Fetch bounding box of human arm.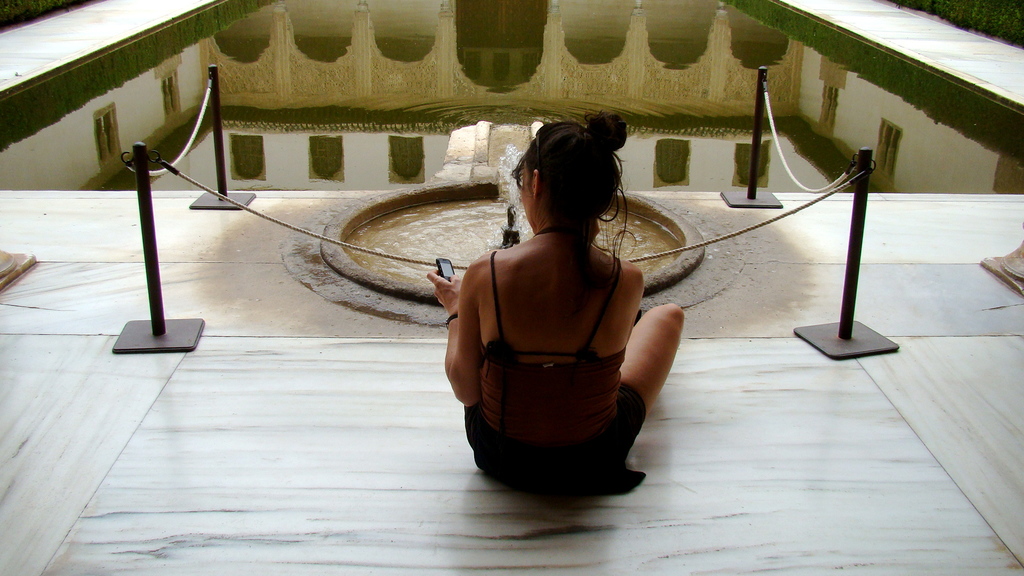
Bbox: x1=424 y1=256 x2=482 y2=407.
